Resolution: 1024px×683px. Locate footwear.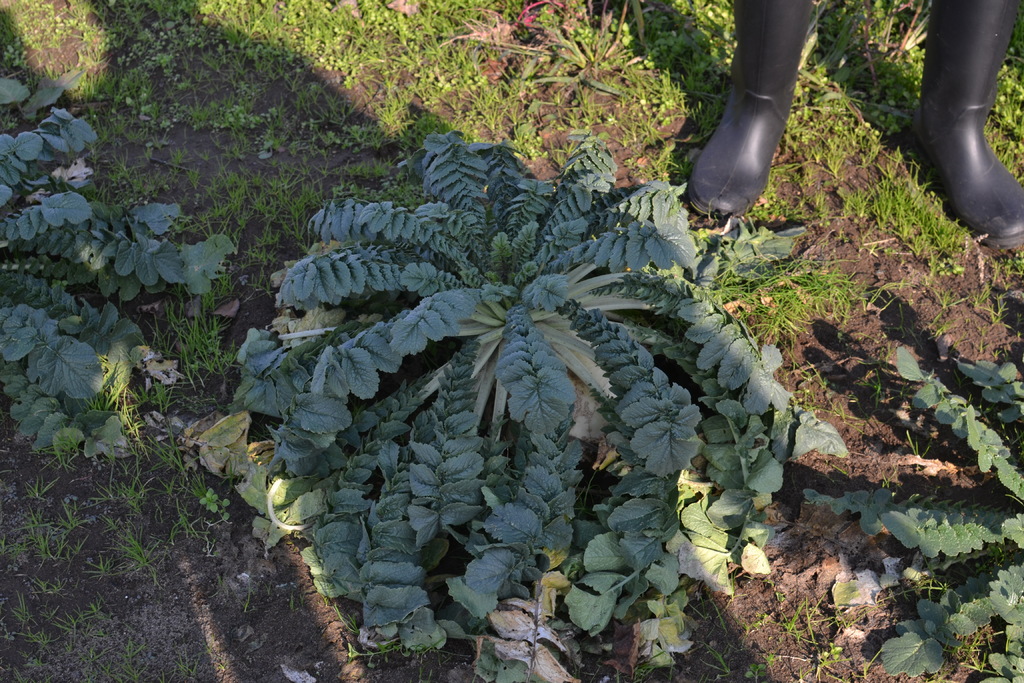
locate(698, 30, 825, 223).
